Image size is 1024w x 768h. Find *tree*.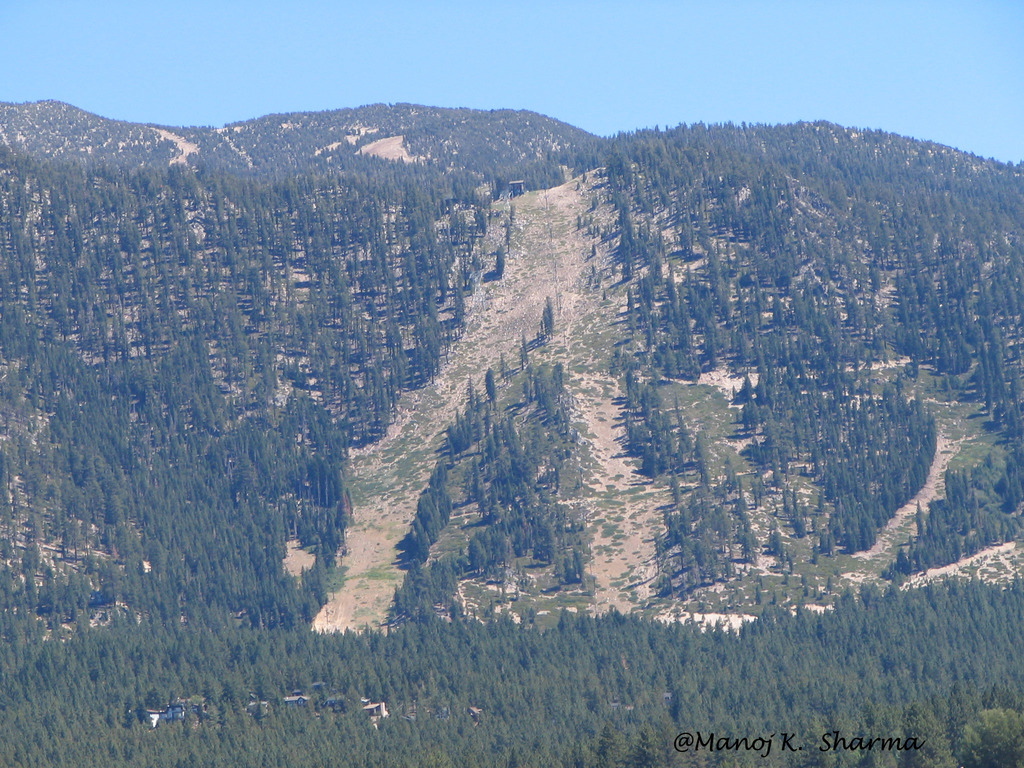
516:335:525:367.
